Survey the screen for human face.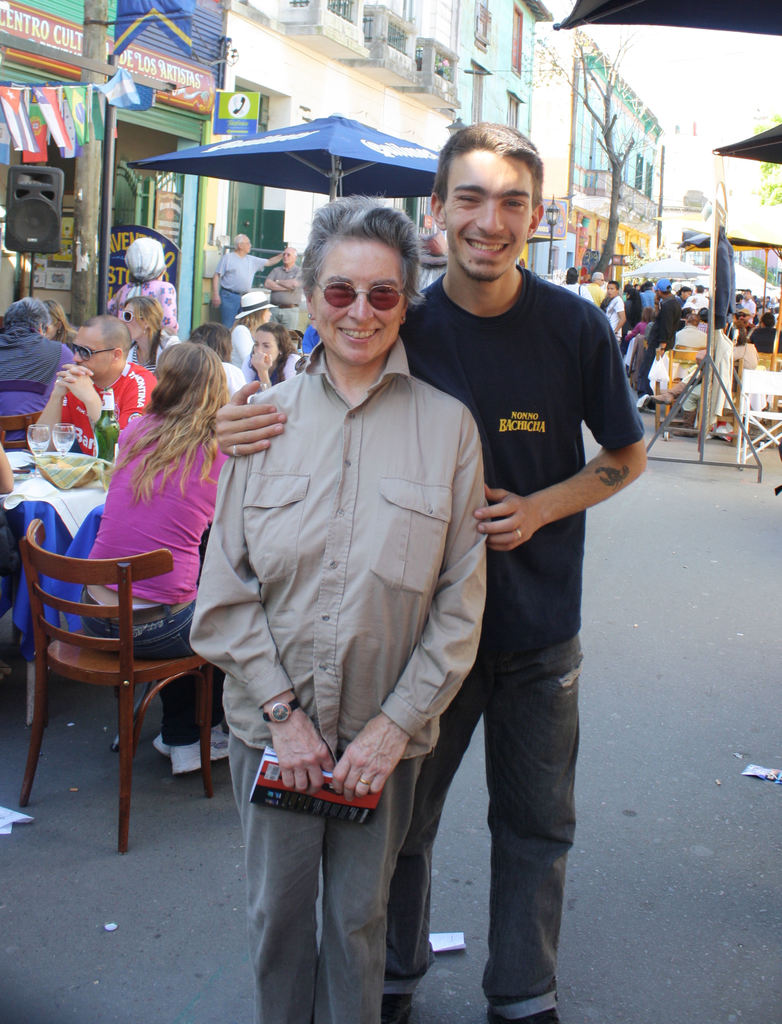
Survey found: select_region(253, 330, 279, 360).
